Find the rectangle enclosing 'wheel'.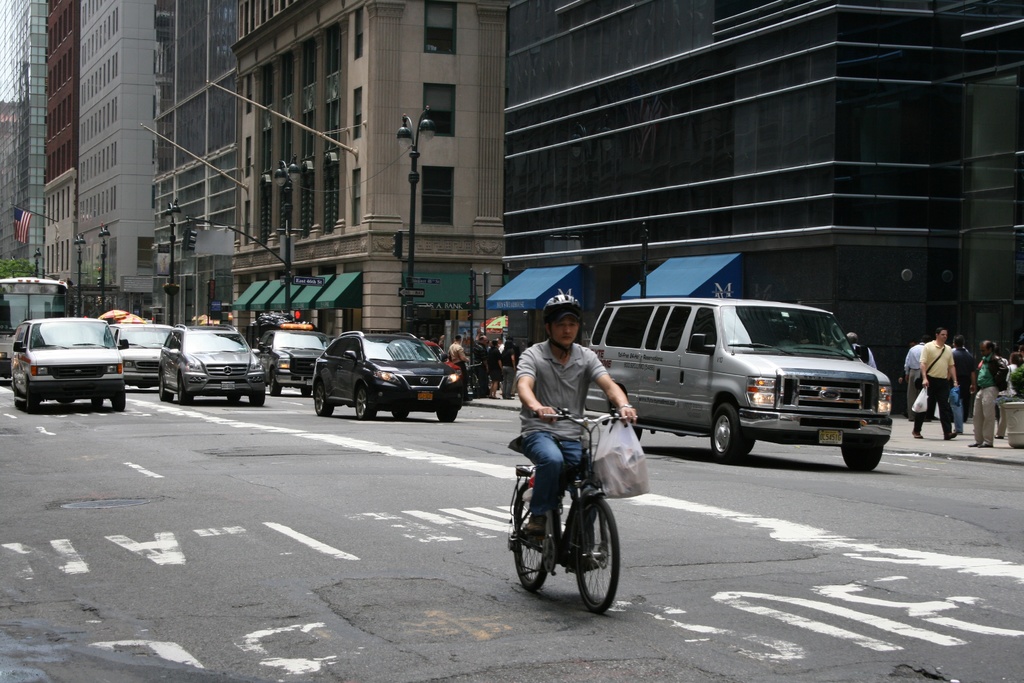
28, 384, 39, 415.
